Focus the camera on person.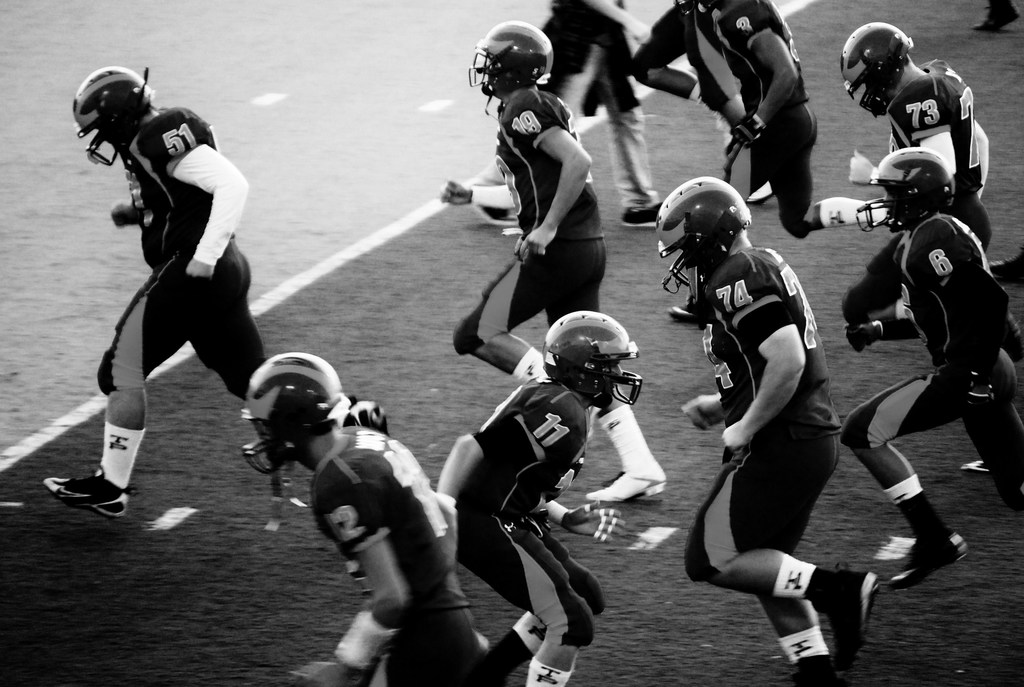
Focus region: BBox(80, 52, 256, 521).
